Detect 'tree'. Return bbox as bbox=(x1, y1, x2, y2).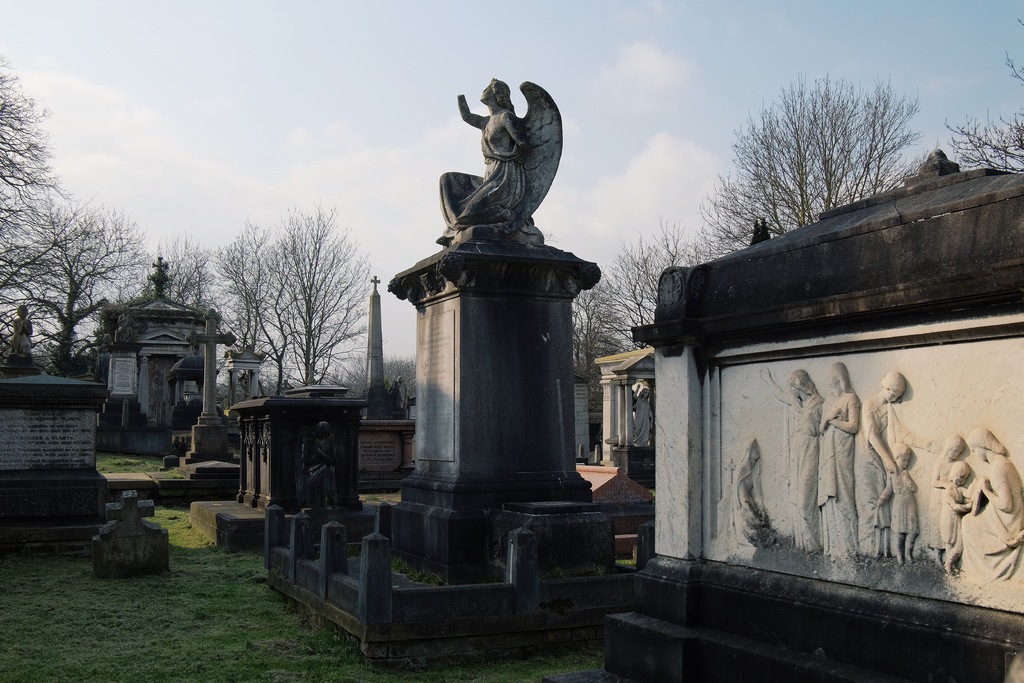
bbox=(946, 21, 1023, 178).
